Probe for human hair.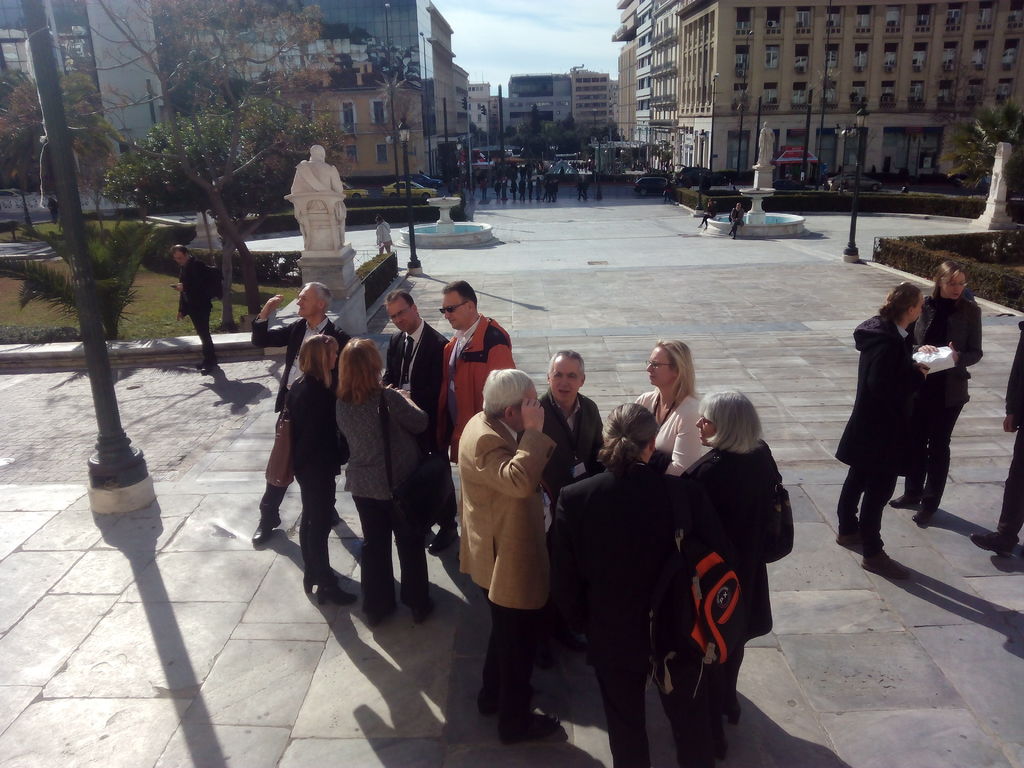
Probe result: l=931, t=260, r=965, b=296.
